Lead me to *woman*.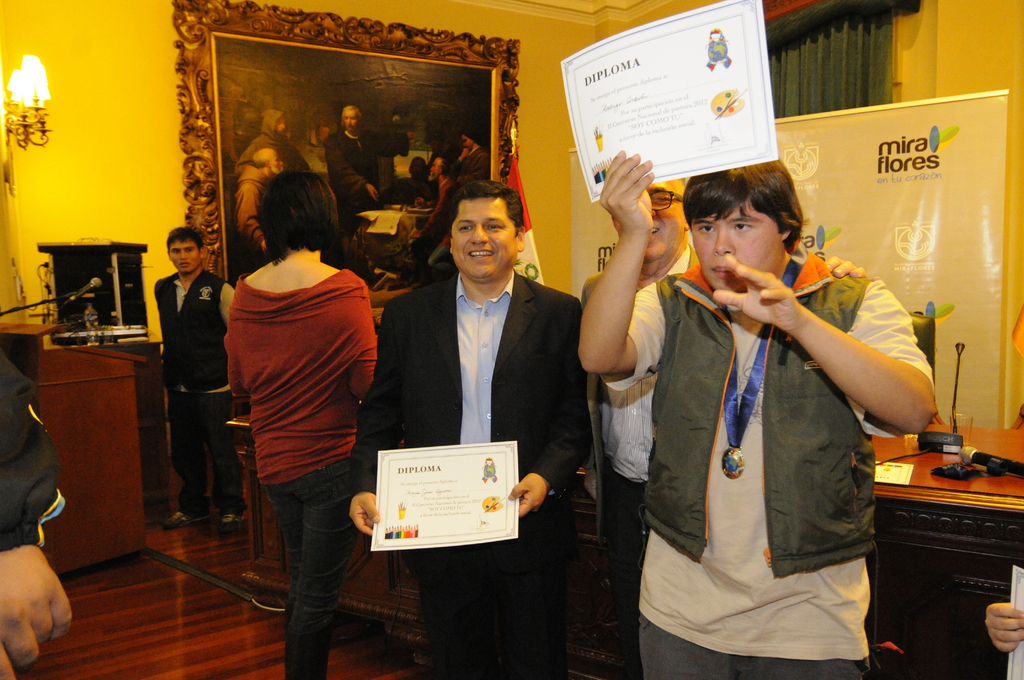
Lead to [x1=448, y1=127, x2=490, y2=190].
